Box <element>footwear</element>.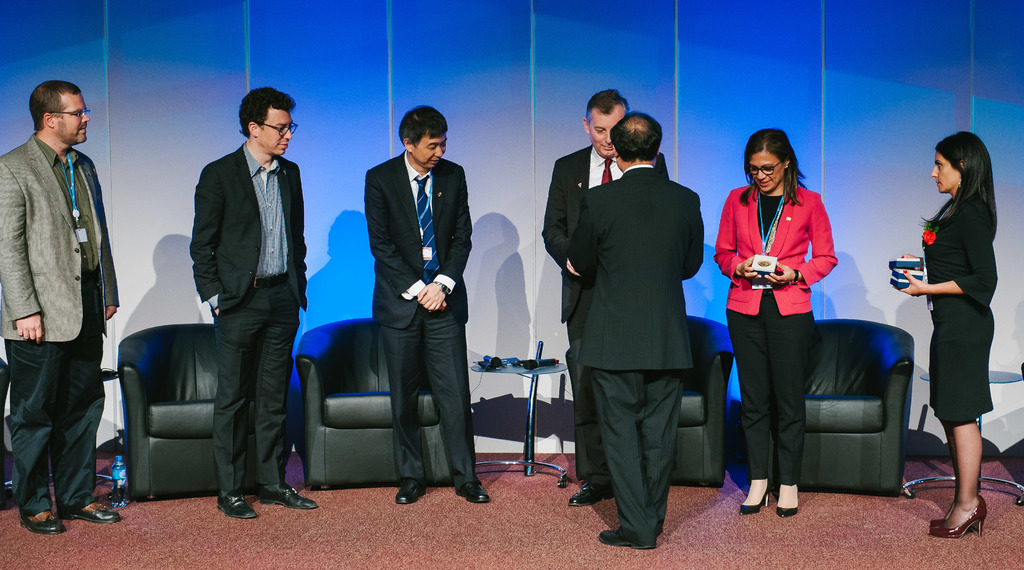
567 480 614 510.
